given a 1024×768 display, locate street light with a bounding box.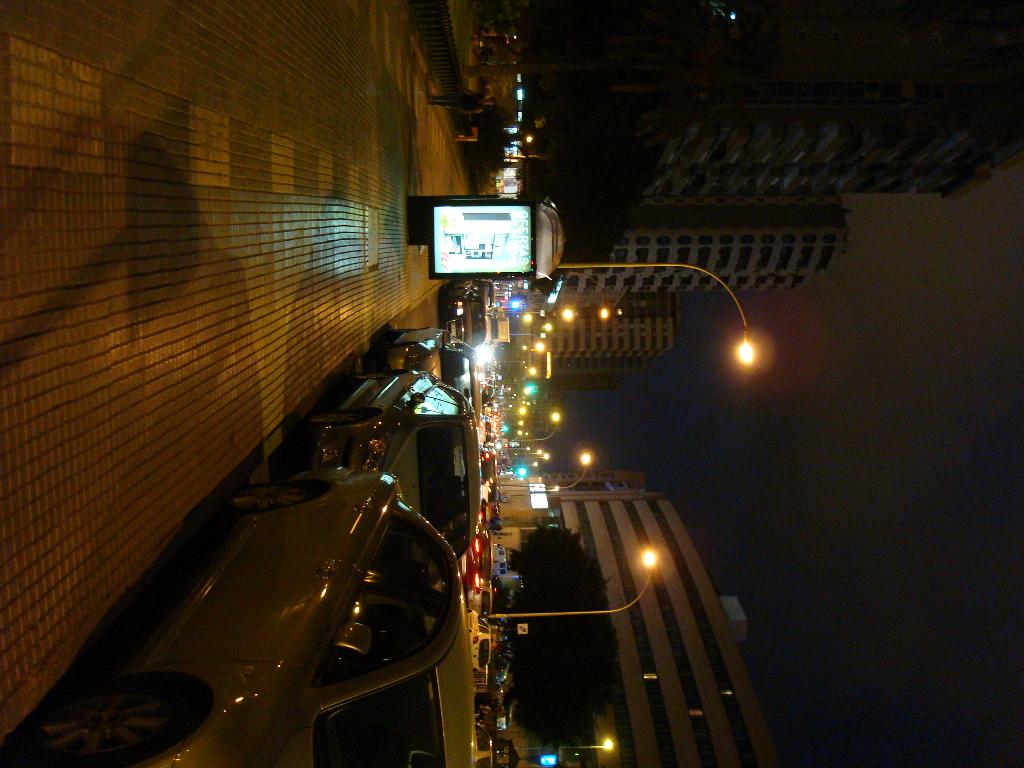
Located: (left=499, top=405, right=564, bottom=445).
